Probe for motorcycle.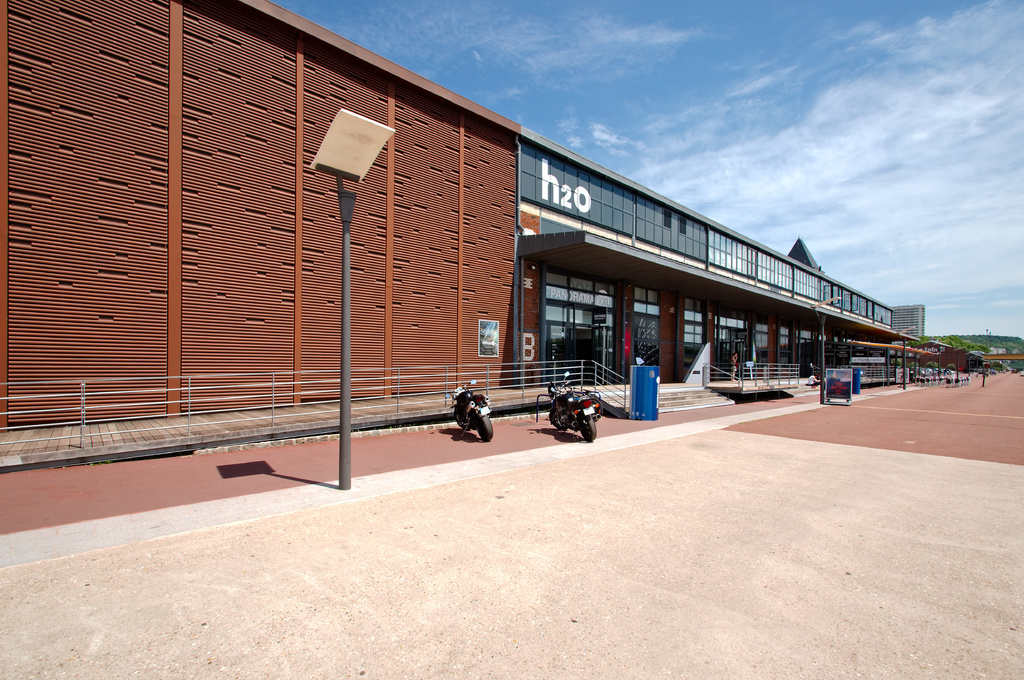
Probe result: BBox(447, 373, 494, 441).
